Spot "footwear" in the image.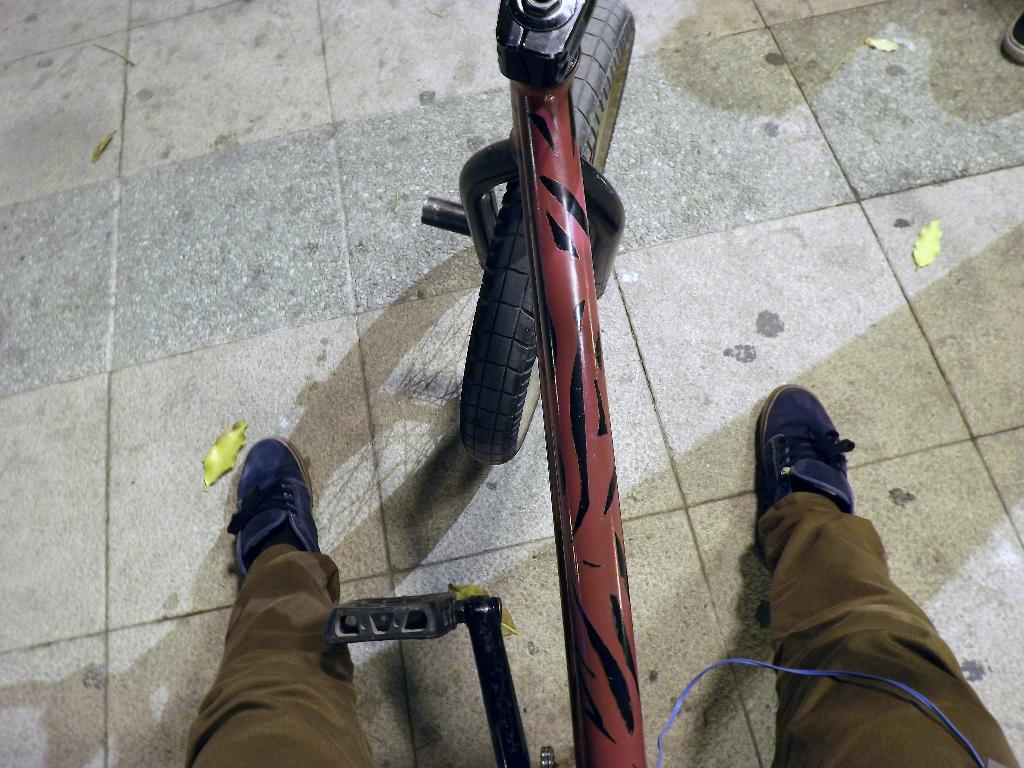
"footwear" found at [left=753, top=387, right=861, bottom=538].
